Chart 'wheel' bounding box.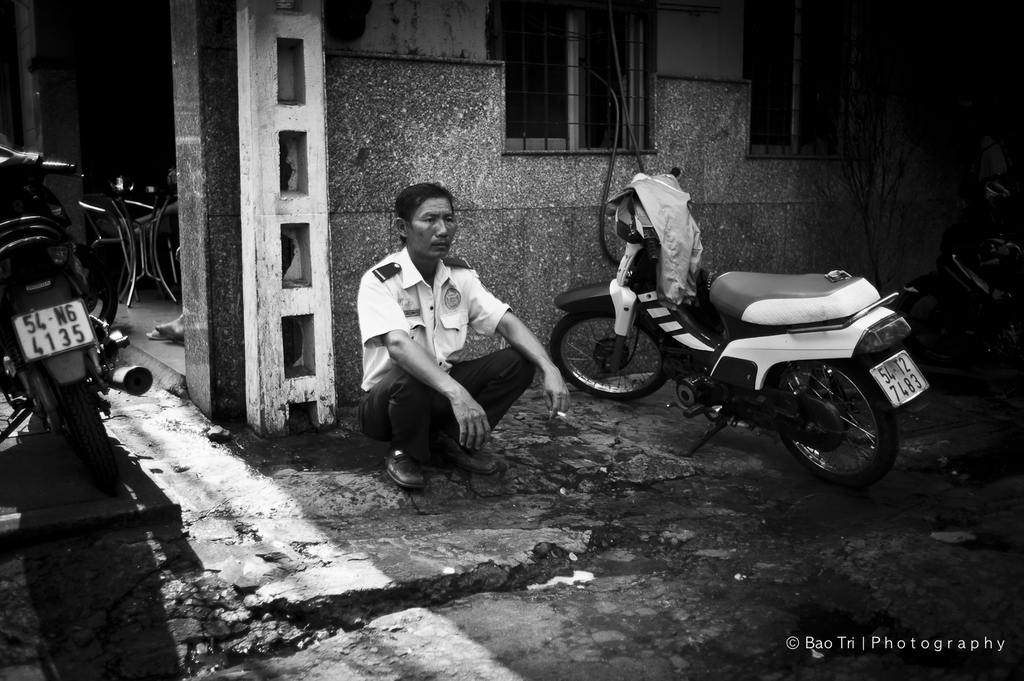
Charted: <region>142, 197, 182, 317</region>.
